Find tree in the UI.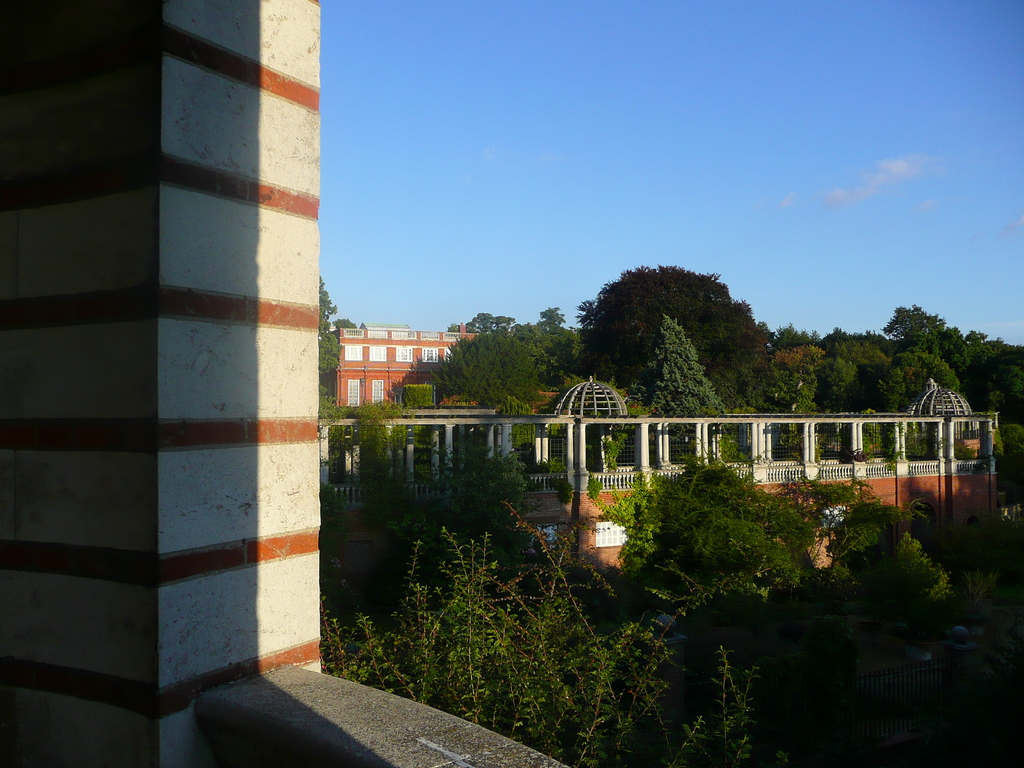
UI element at rect(525, 305, 568, 364).
